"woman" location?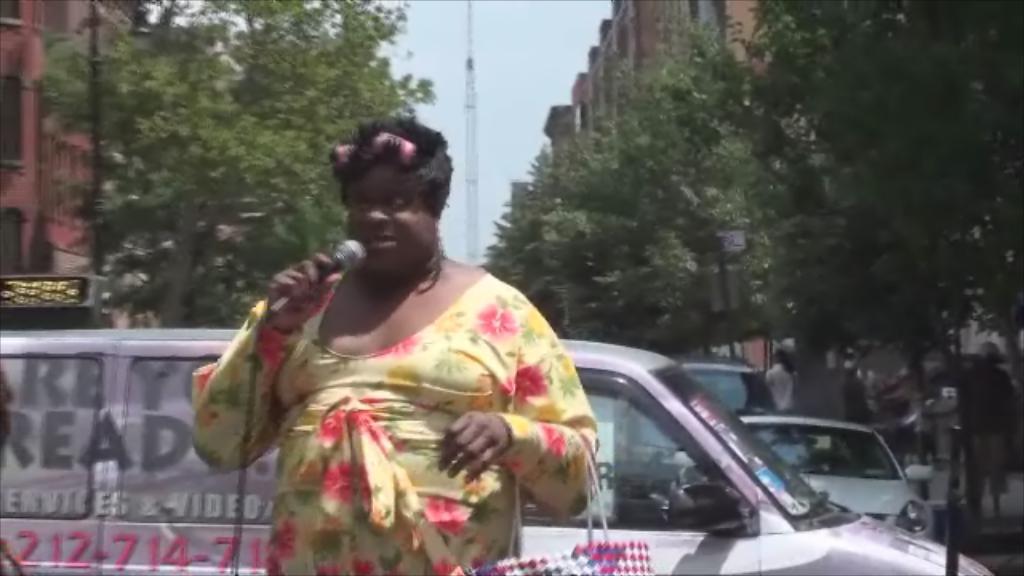
(189,123,595,574)
